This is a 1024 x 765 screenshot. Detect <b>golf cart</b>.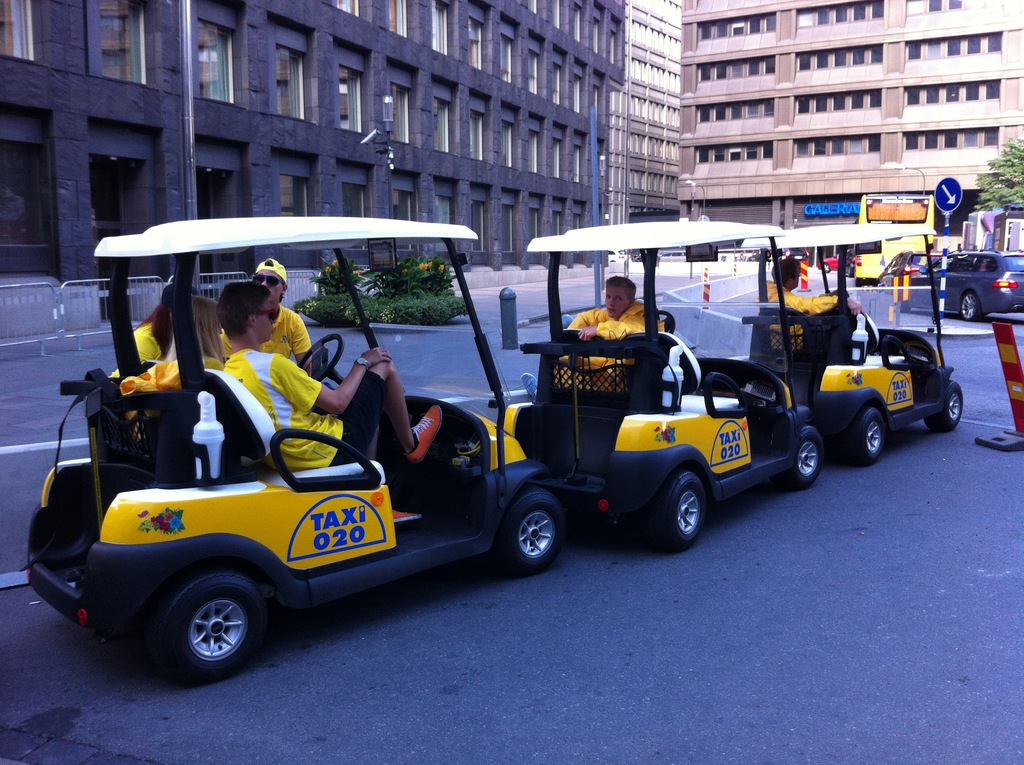
[22,214,569,688].
